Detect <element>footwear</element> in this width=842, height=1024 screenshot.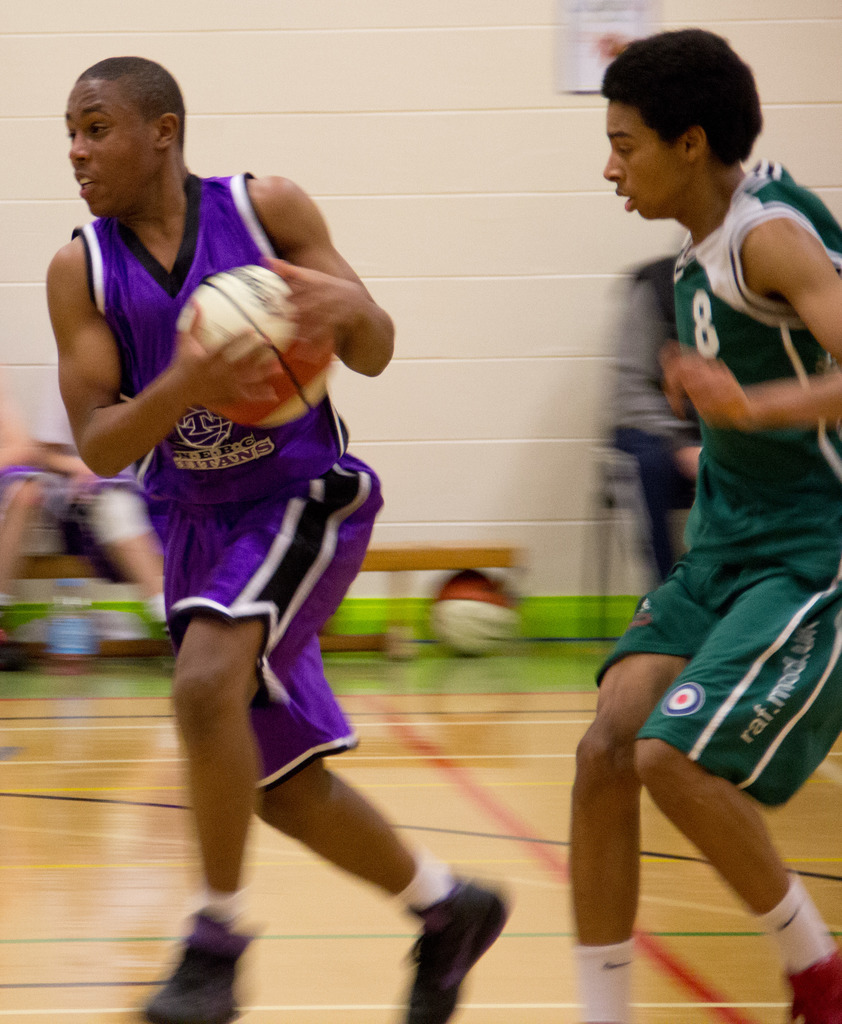
Detection: pyautogui.locateOnScreen(143, 924, 250, 1023).
